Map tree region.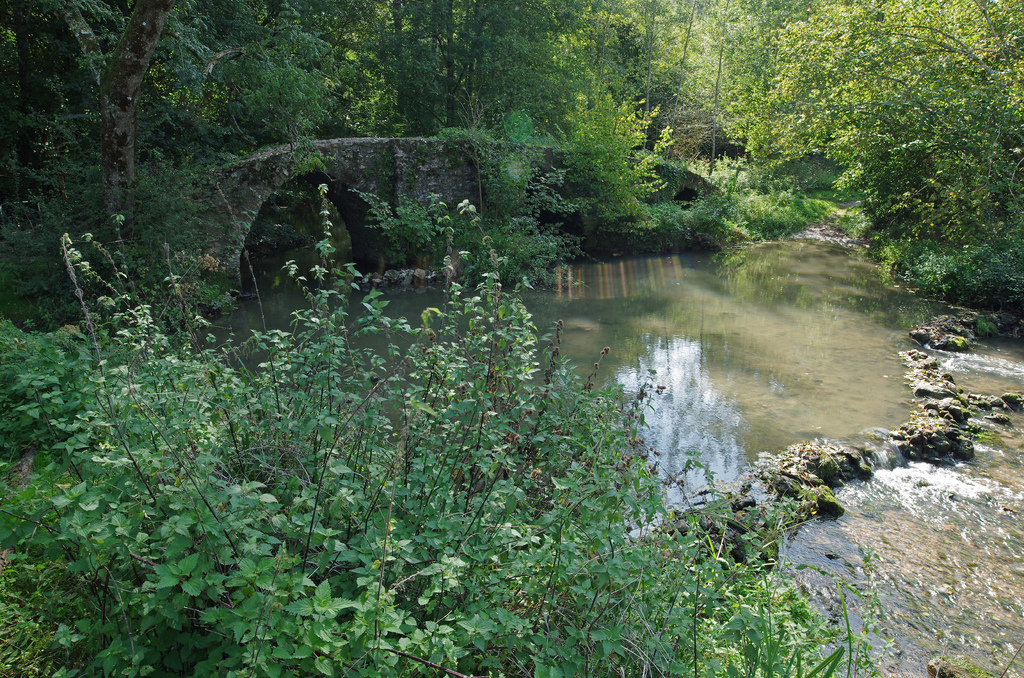
Mapped to 815,37,1002,307.
